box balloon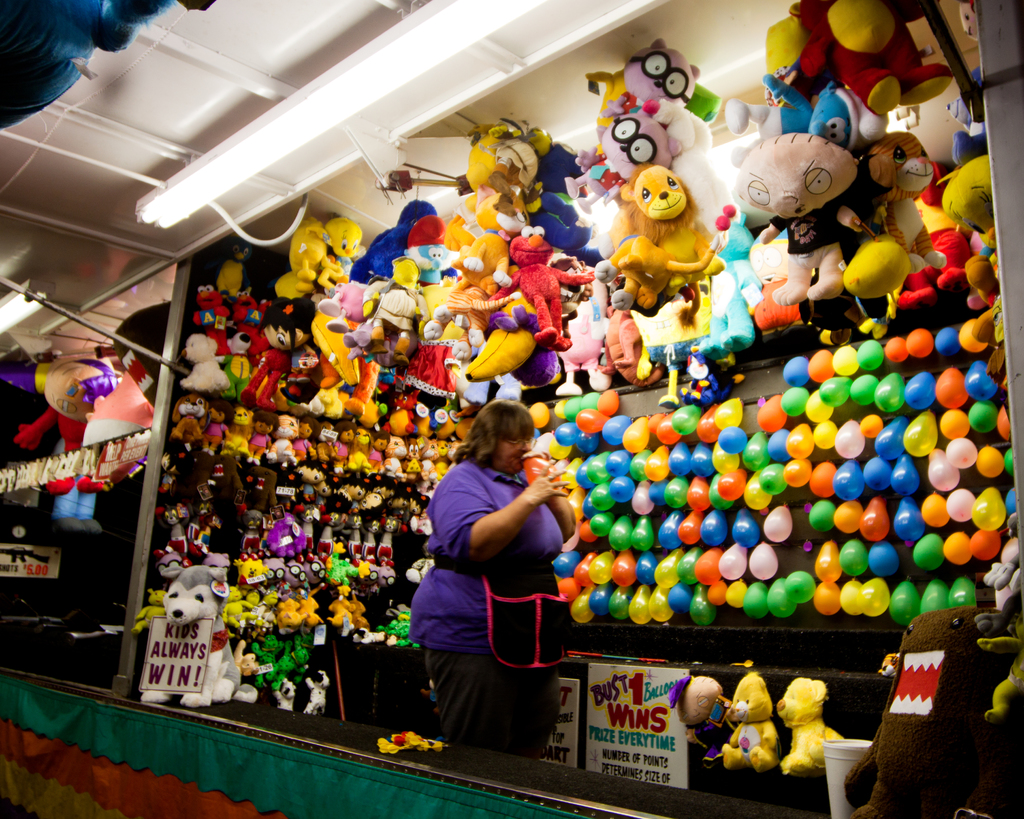
x1=844, y1=581, x2=863, y2=612
